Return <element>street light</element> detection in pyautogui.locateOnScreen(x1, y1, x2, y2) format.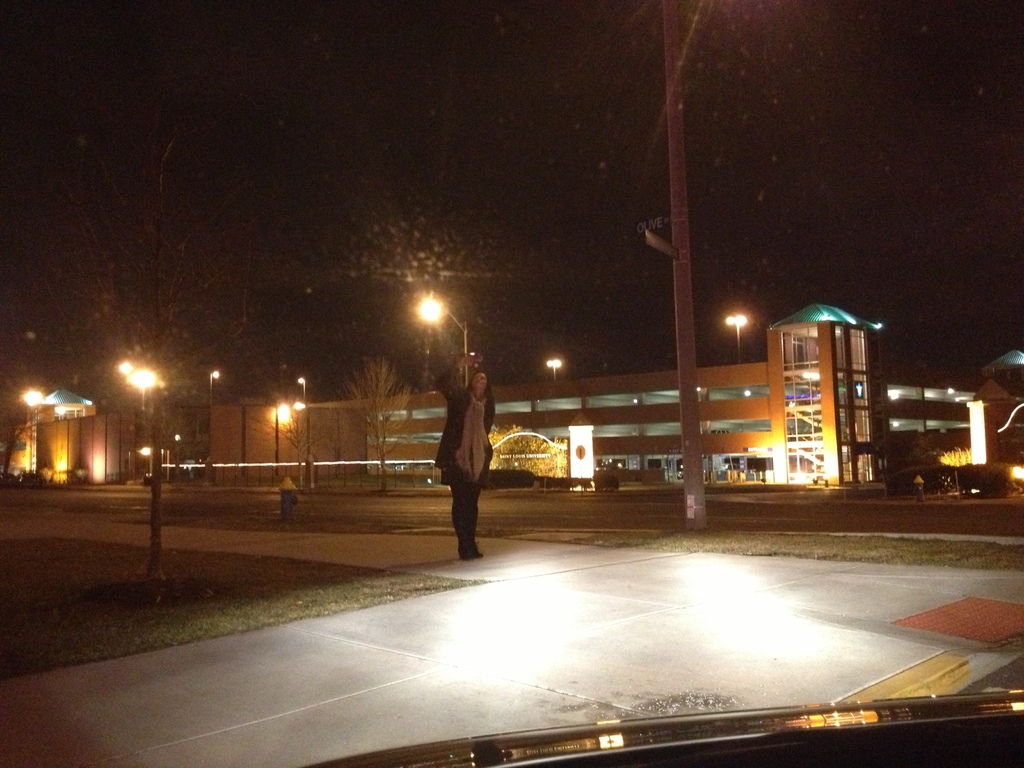
pyautogui.locateOnScreen(724, 310, 747, 365).
